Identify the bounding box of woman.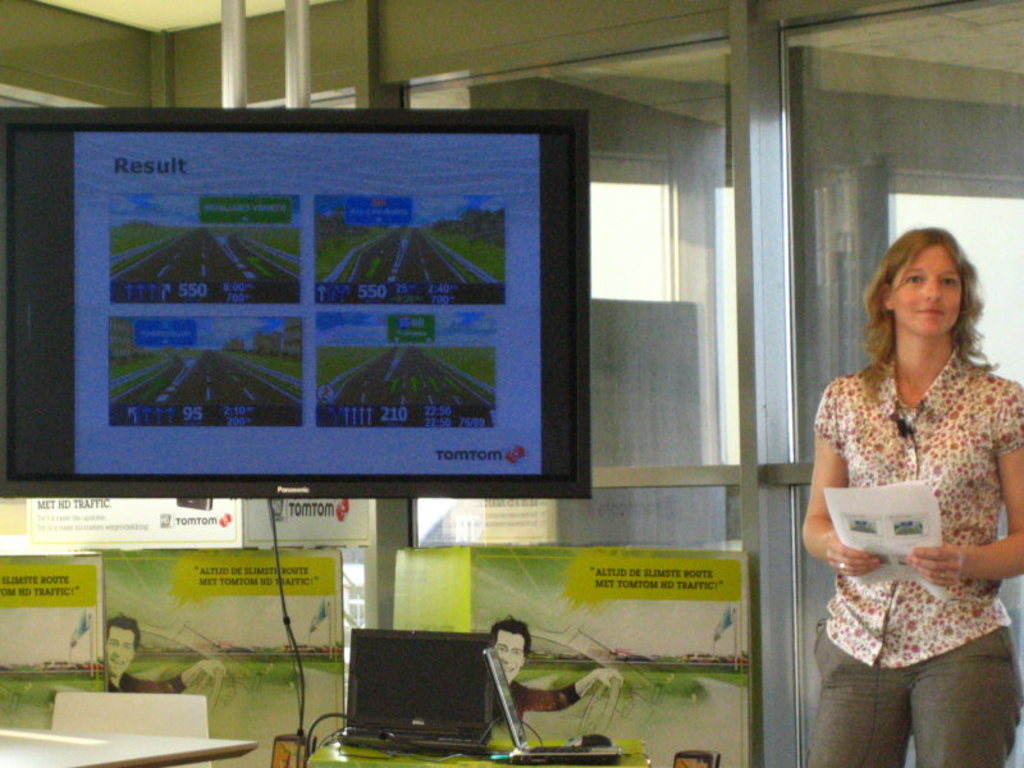
<region>777, 202, 1023, 767</region>.
